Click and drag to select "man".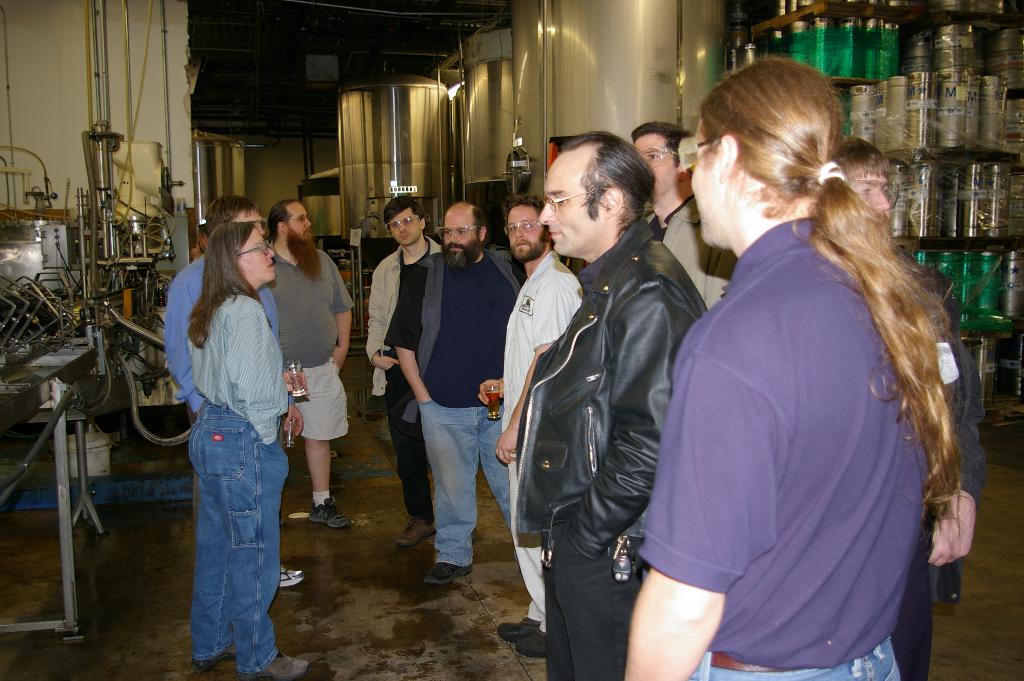
Selection: box(831, 135, 987, 680).
